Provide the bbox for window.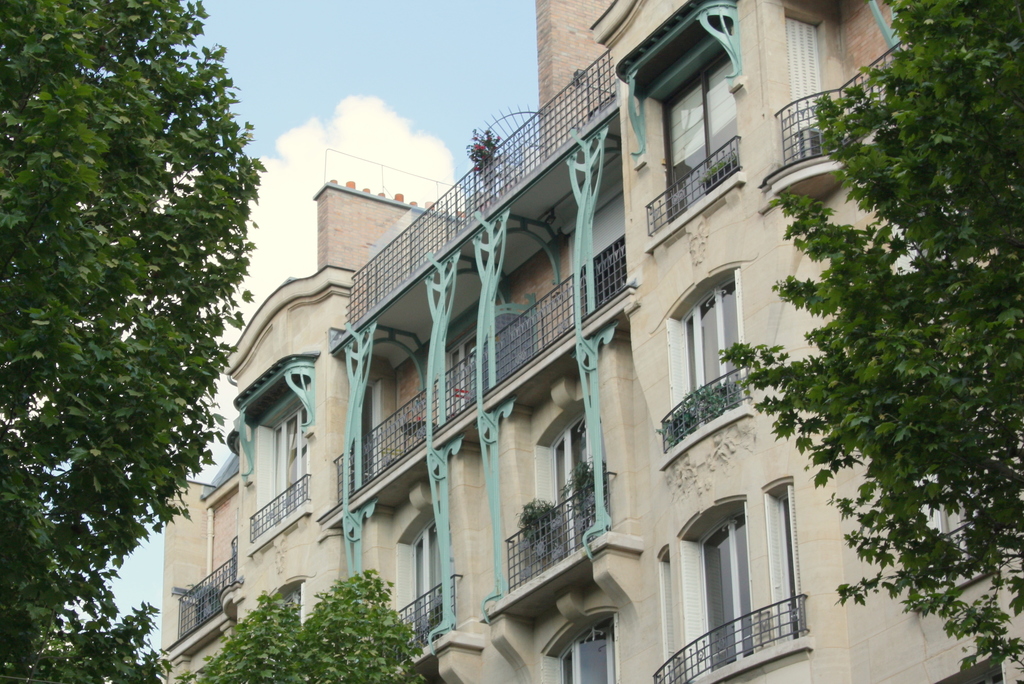
BBox(660, 556, 686, 683).
